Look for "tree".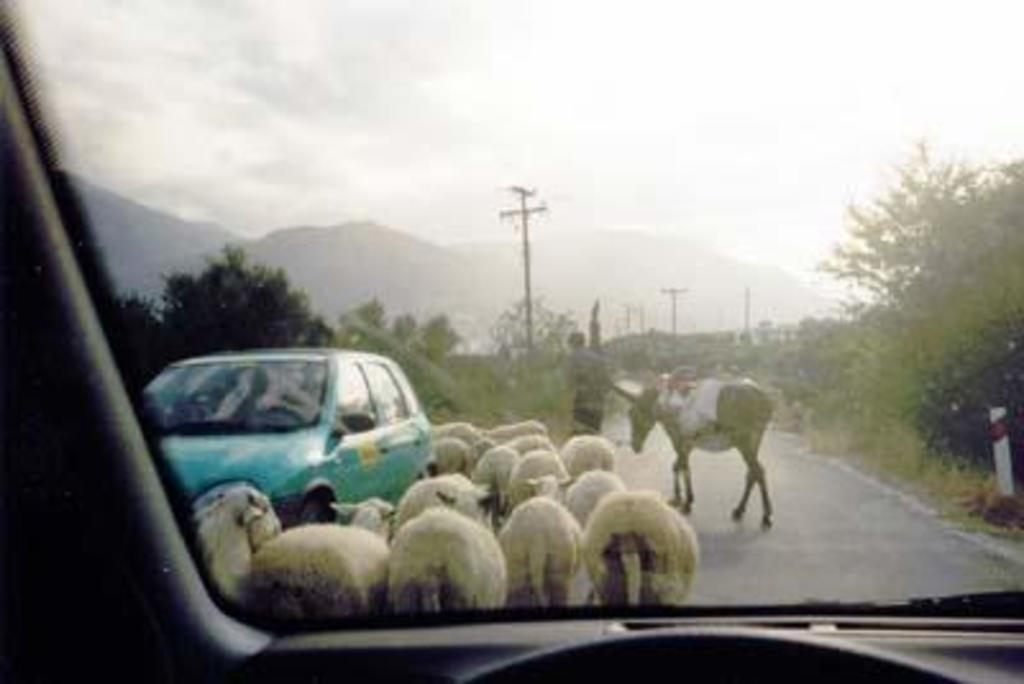
Found: left=568, top=284, right=614, bottom=364.
